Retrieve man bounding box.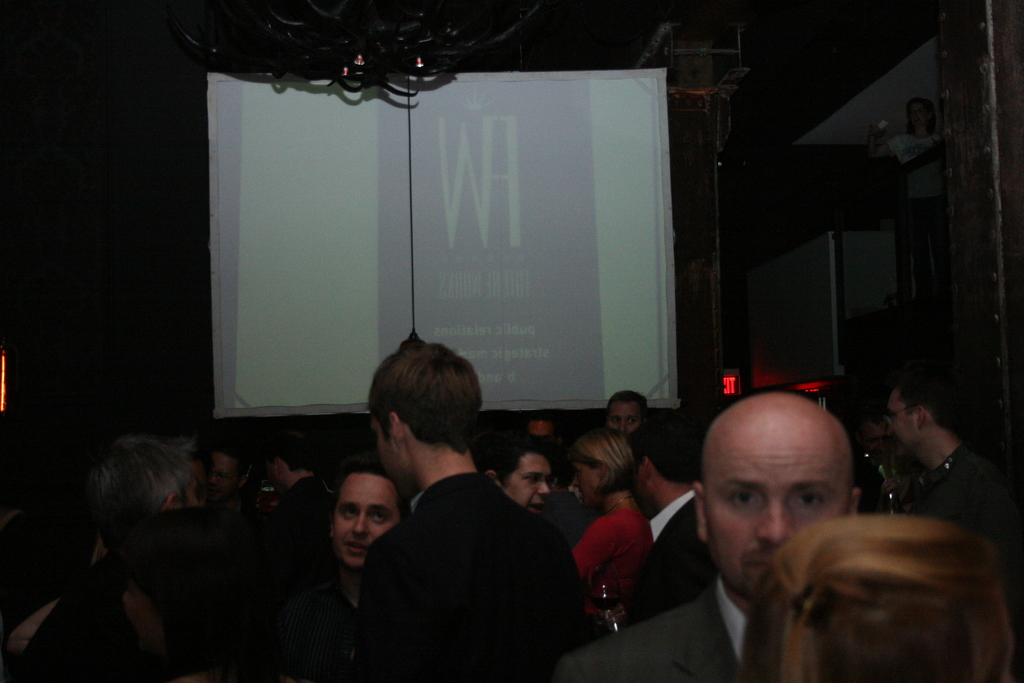
Bounding box: detection(554, 390, 862, 682).
